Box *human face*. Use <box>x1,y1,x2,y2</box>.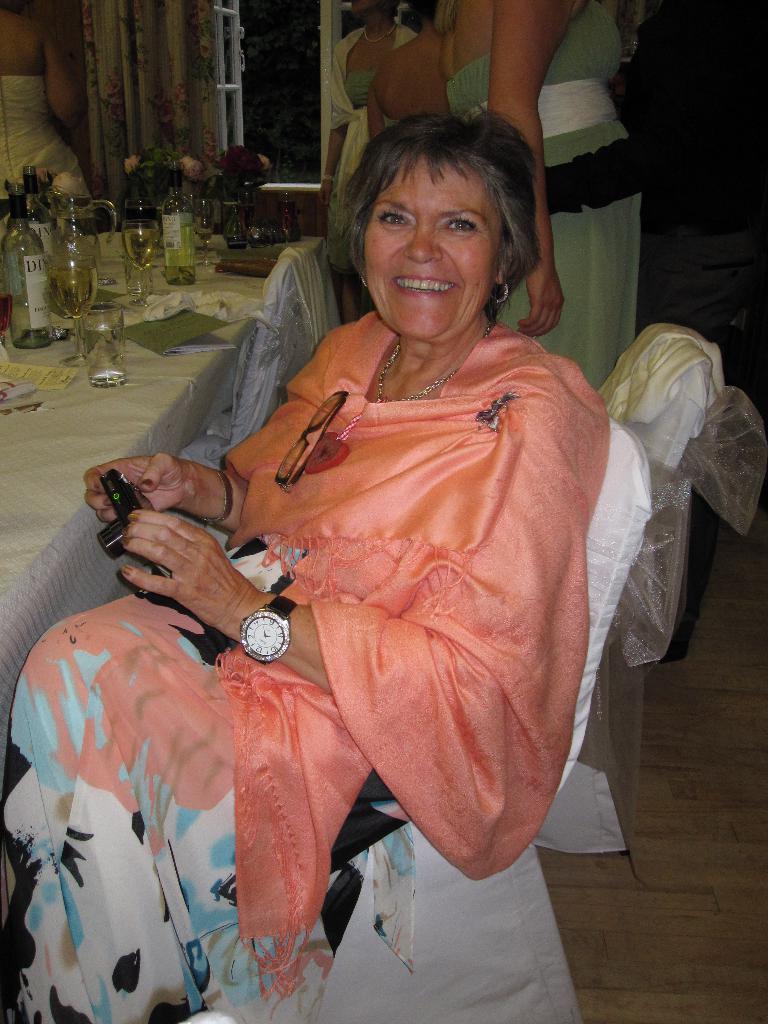
<box>364,156,507,344</box>.
